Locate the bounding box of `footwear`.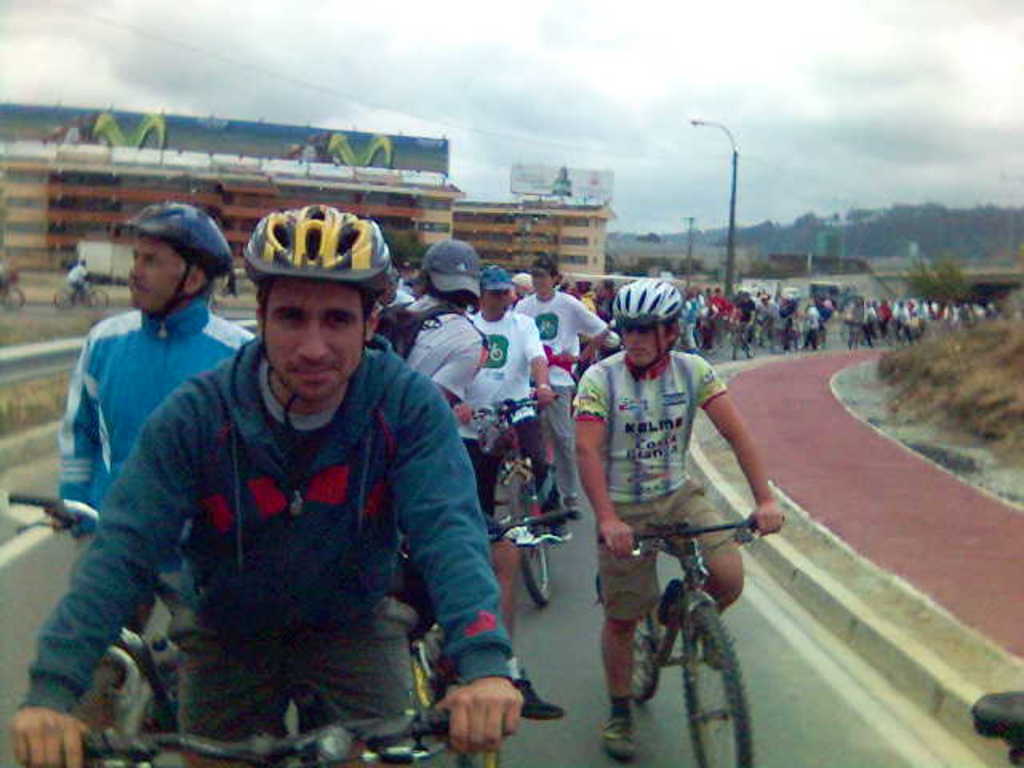
Bounding box: bbox(704, 640, 720, 667).
